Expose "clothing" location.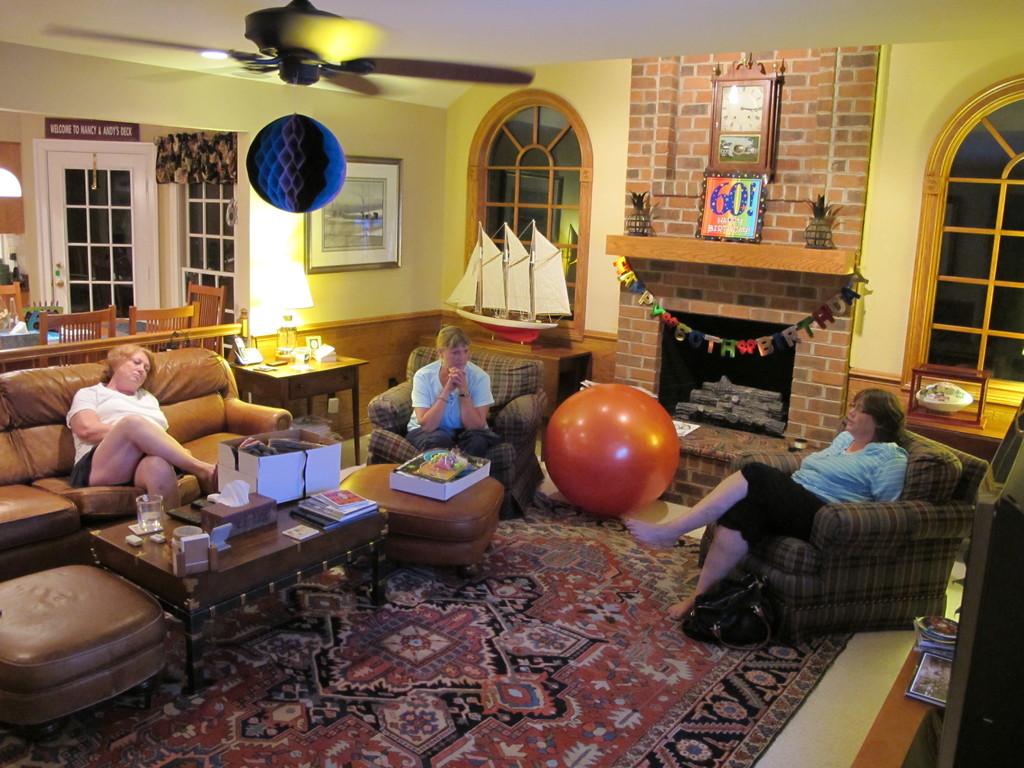
Exposed at rect(63, 384, 172, 507).
